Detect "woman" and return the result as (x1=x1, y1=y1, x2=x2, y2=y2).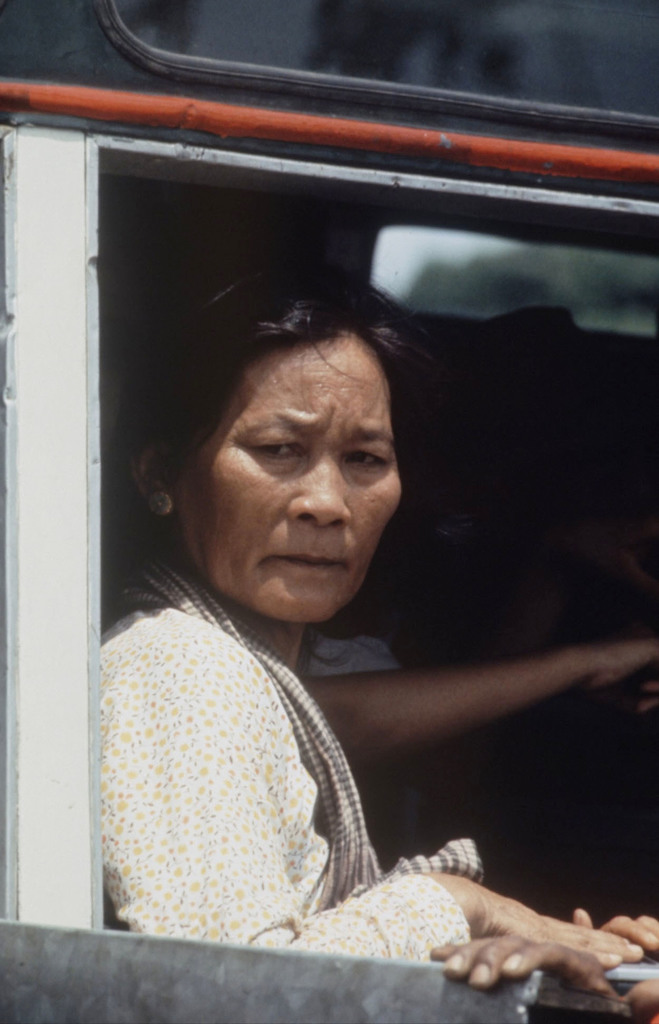
(x1=83, y1=298, x2=639, y2=972).
